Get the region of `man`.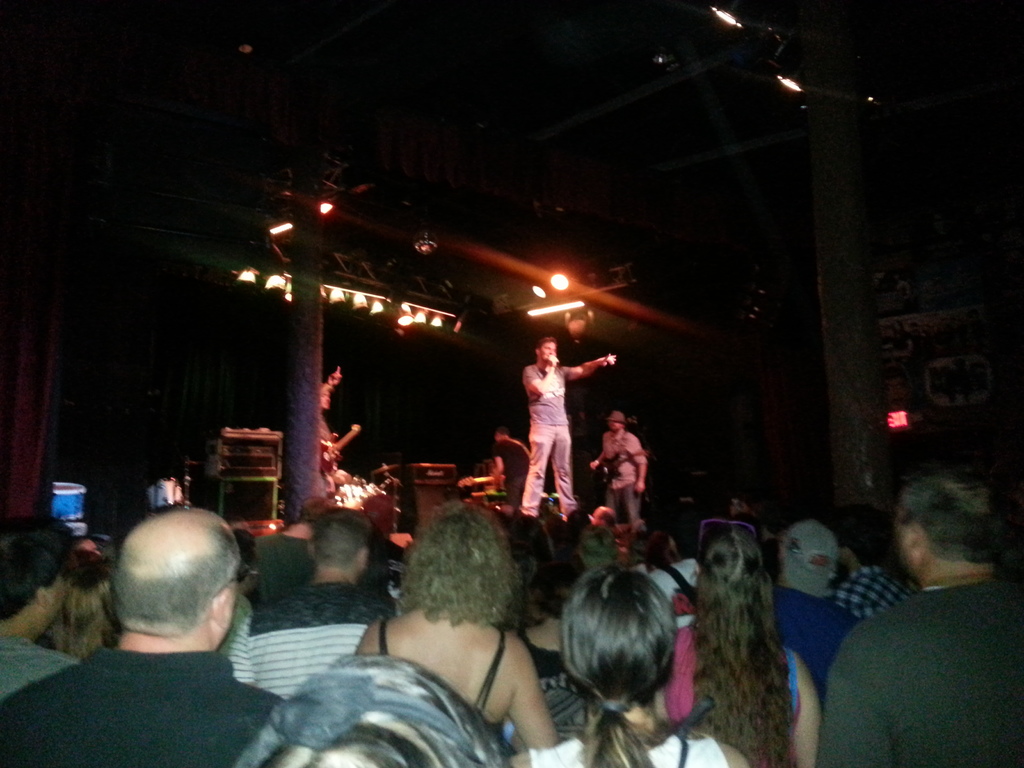
[x1=515, y1=331, x2=634, y2=524].
